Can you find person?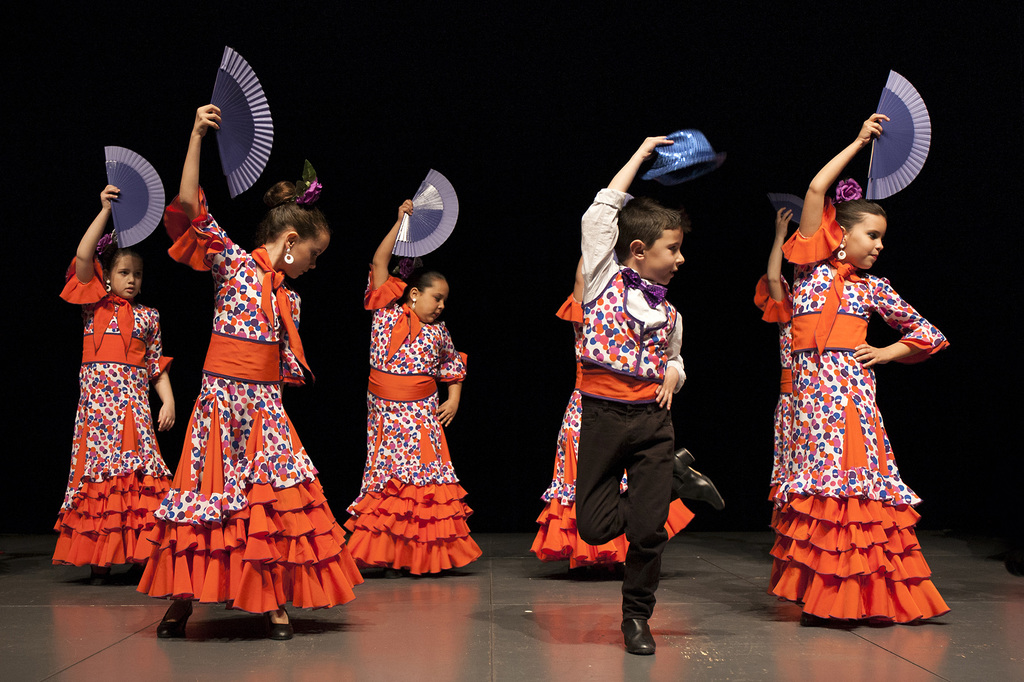
Yes, bounding box: 575,129,732,660.
